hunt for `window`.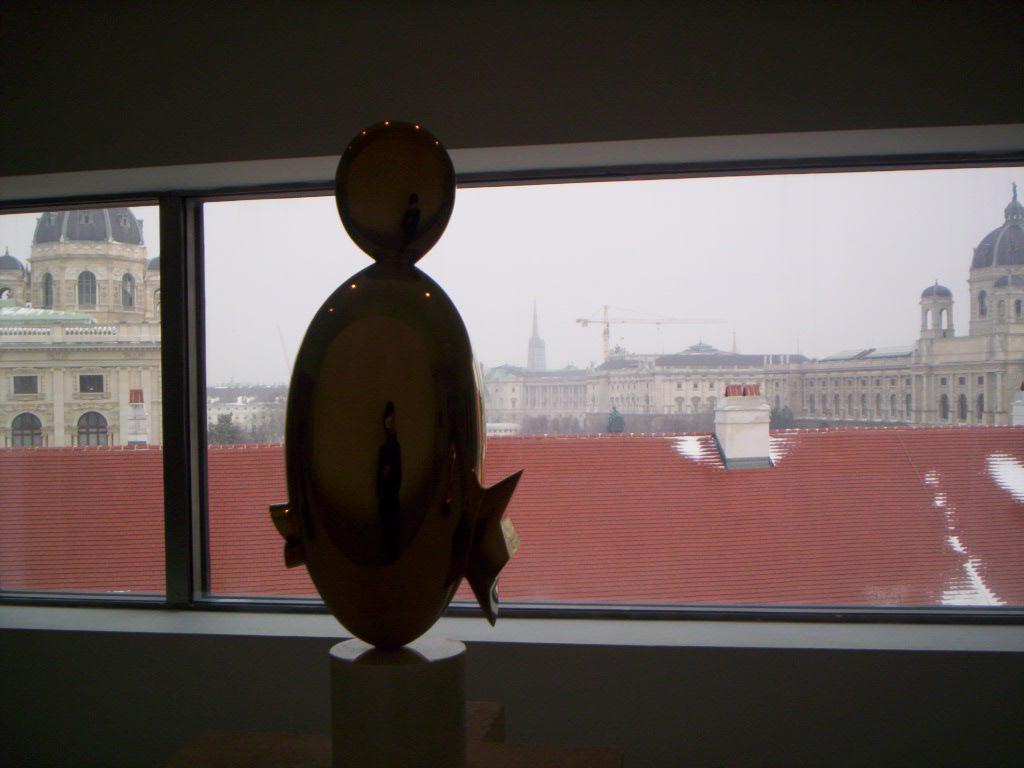
Hunted down at bbox=[116, 267, 137, 317].
